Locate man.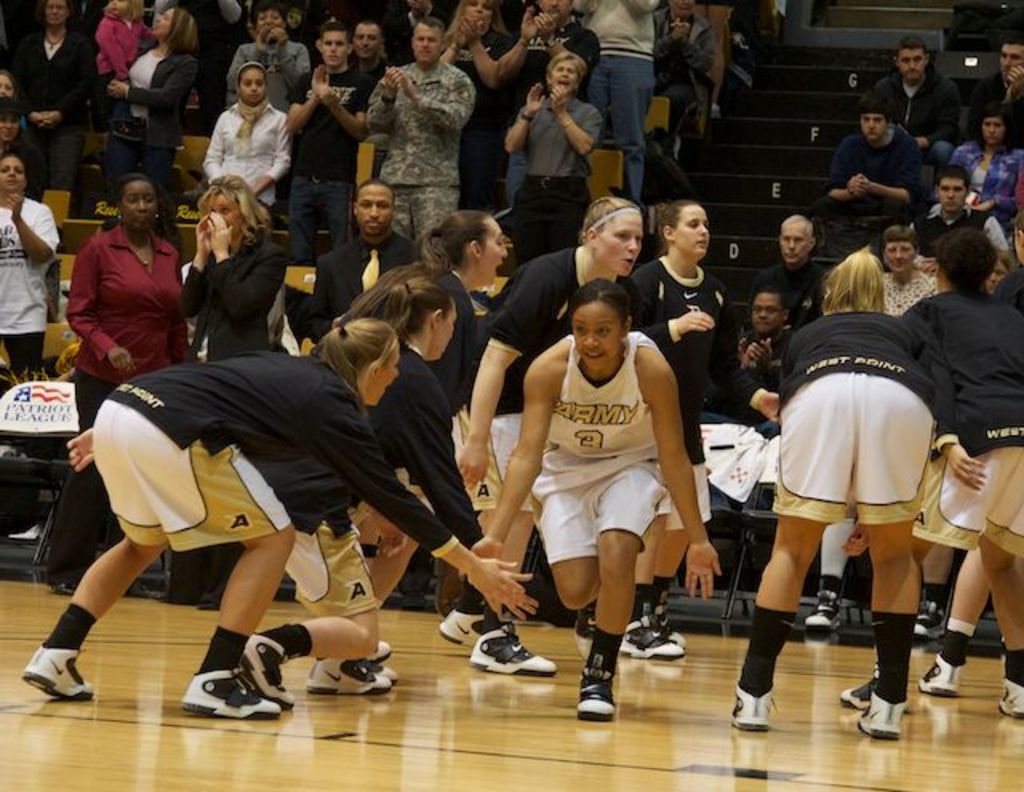
Bounding box: l=910, t=171, r=1022, b=254.
